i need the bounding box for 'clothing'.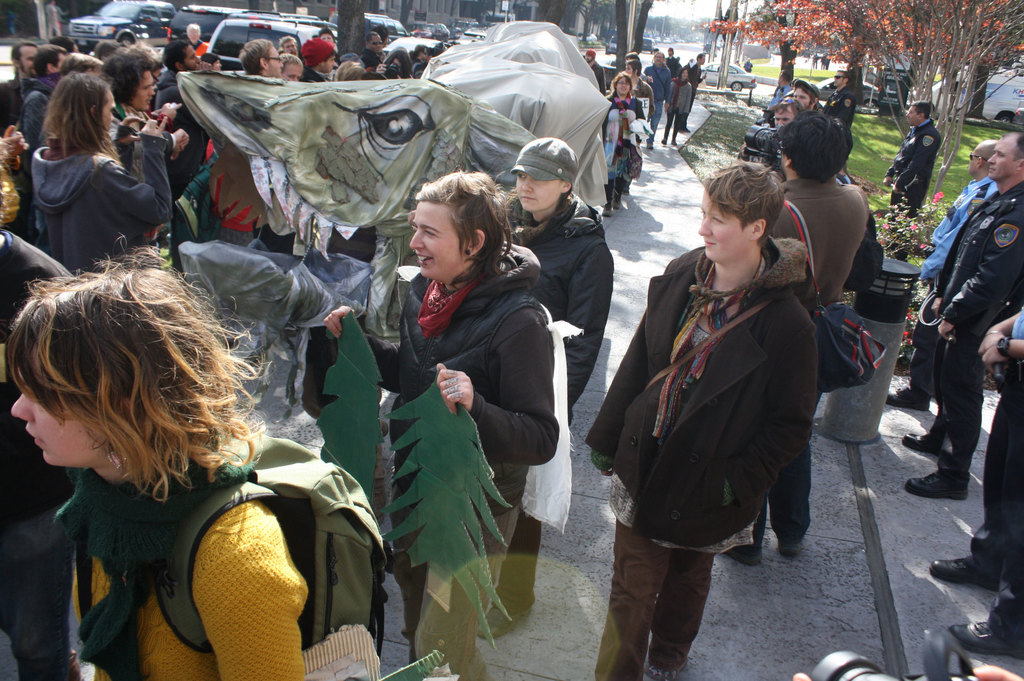
Here it is: rect(769, 175, 871, 543).
